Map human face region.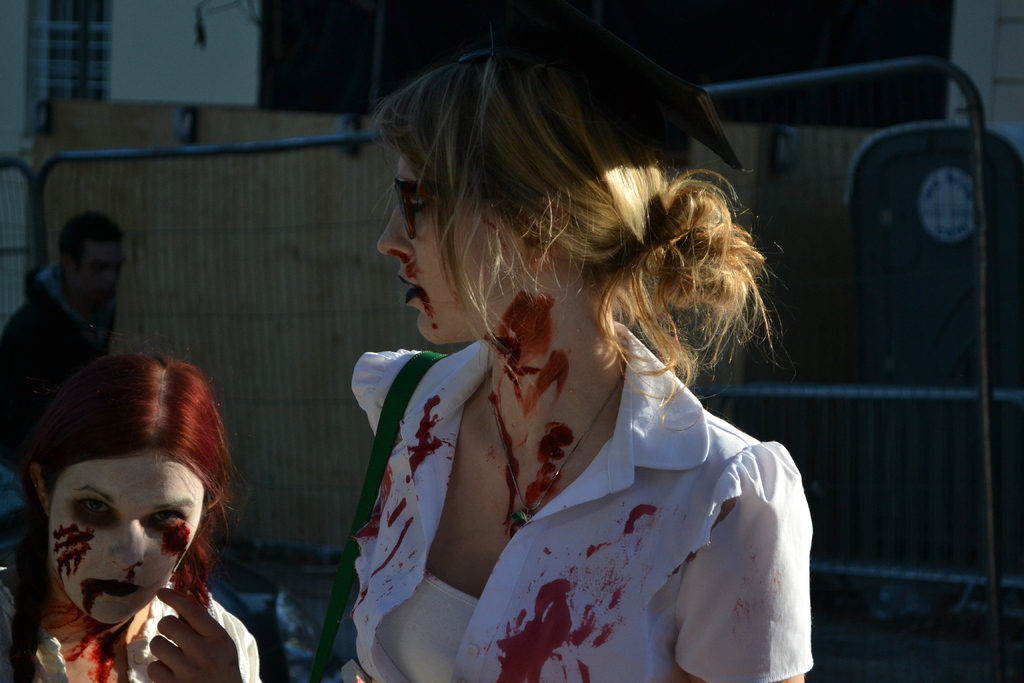
Mapped to pyautogui.locateOnScreen(77, 240, 125, 305).
